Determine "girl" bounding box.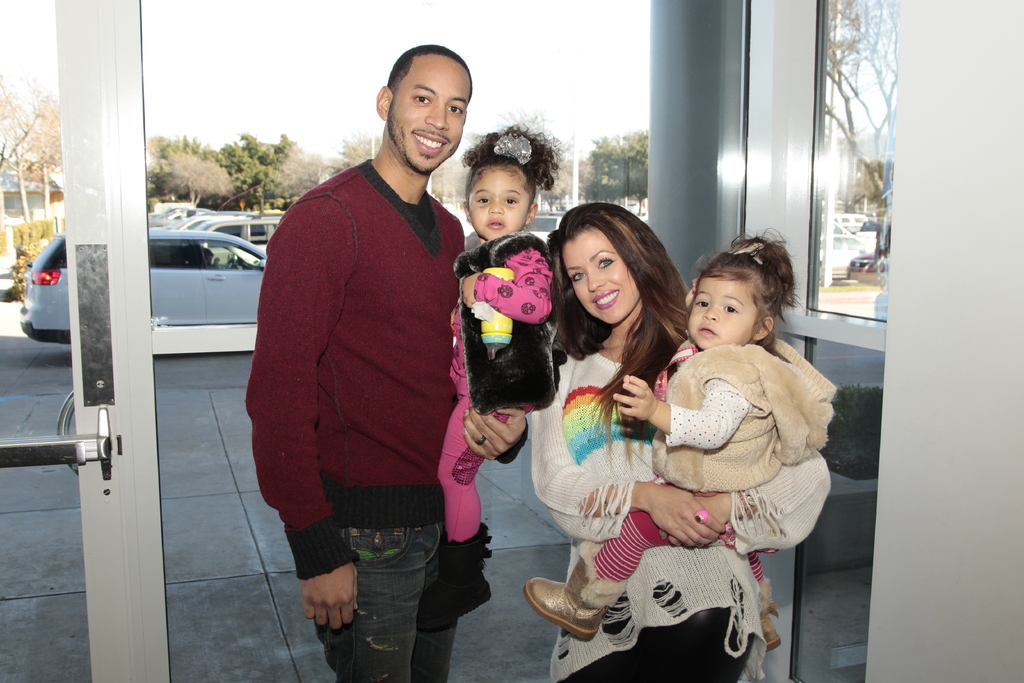
Determined: locate(418, 121, 555, 630).
